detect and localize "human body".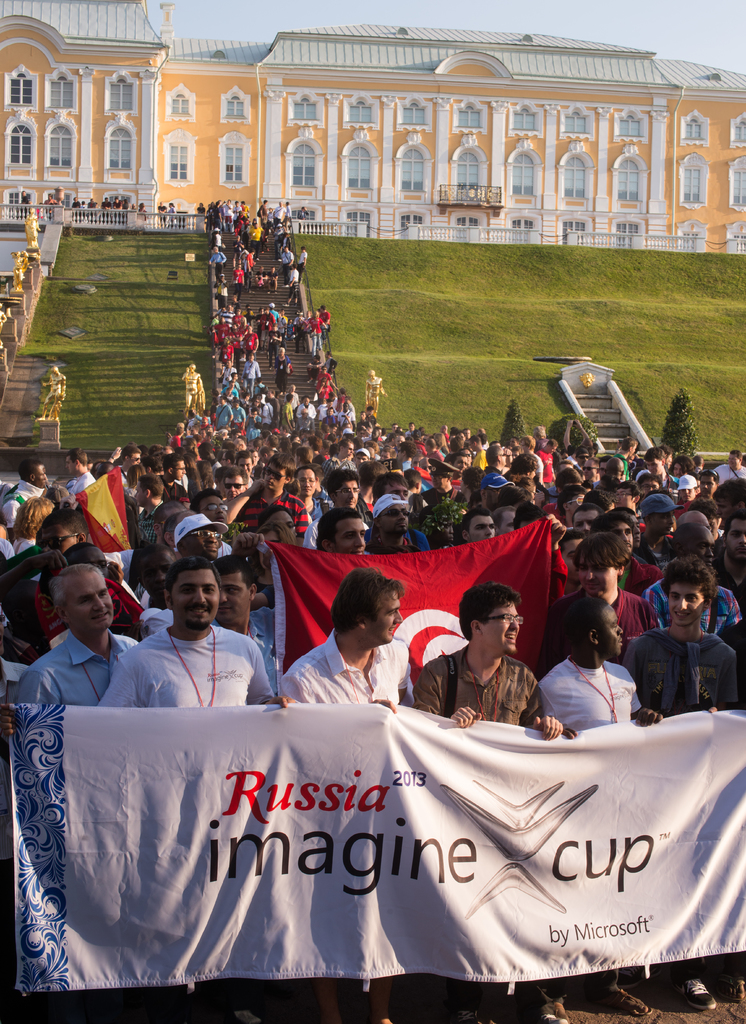
Localized at left=318, top=512, right=374, bottom=557.
